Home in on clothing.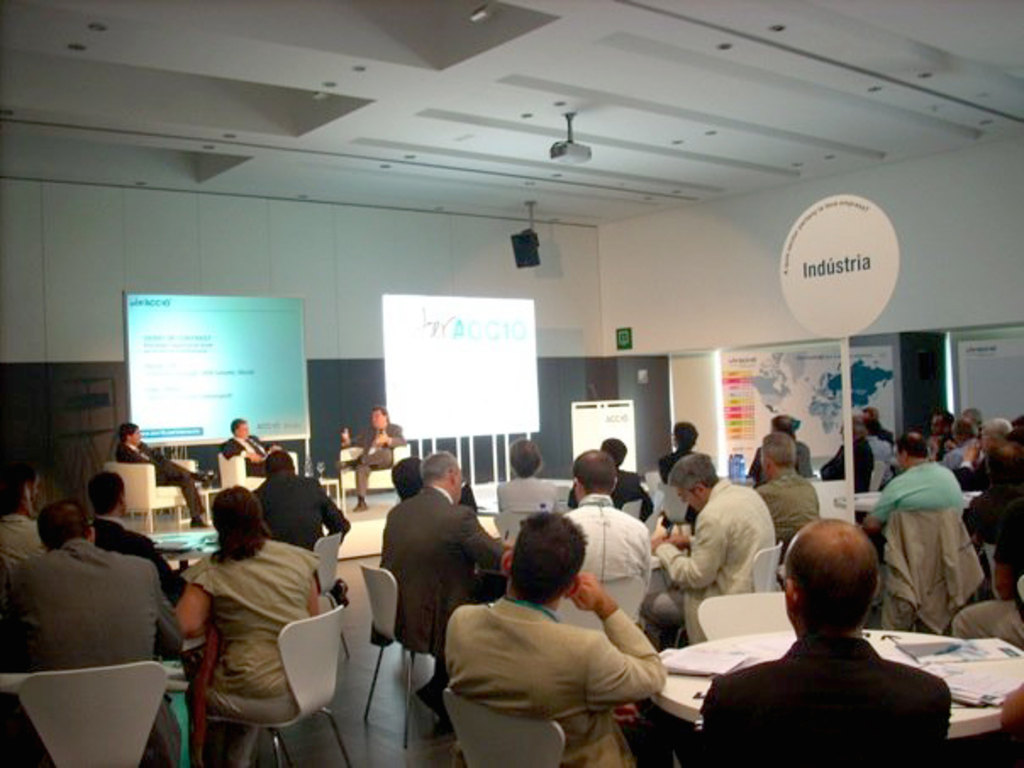
Homed in at (698, 626, 921, 766).
